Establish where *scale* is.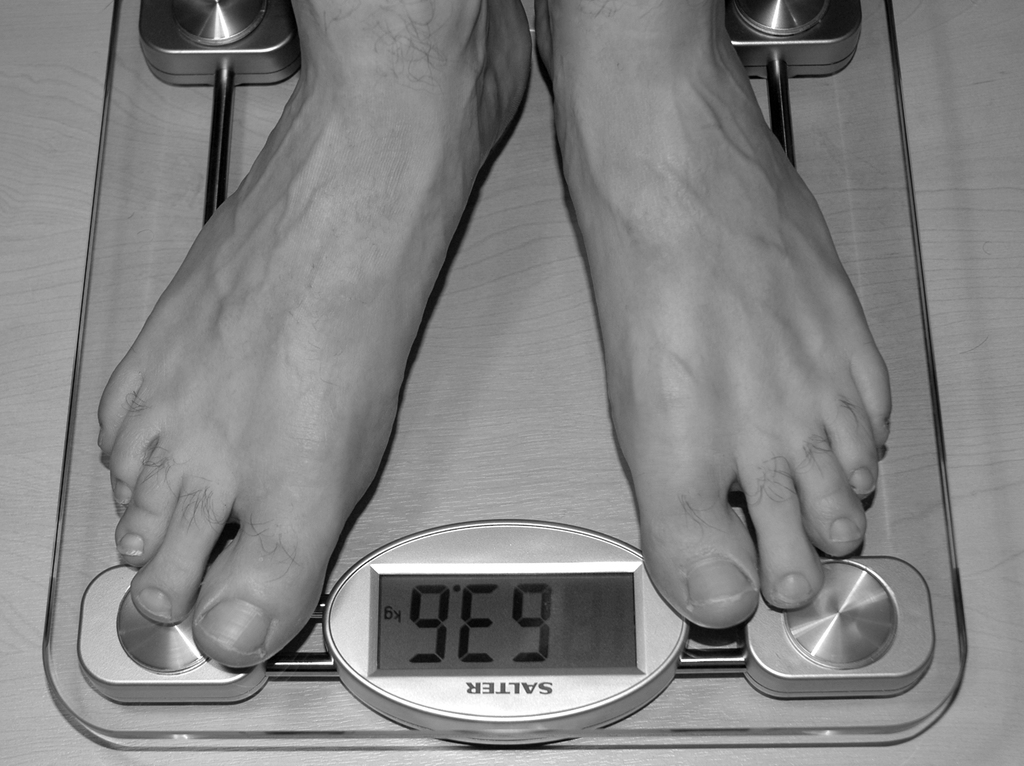
Established at [43, 0, 964, 743].
